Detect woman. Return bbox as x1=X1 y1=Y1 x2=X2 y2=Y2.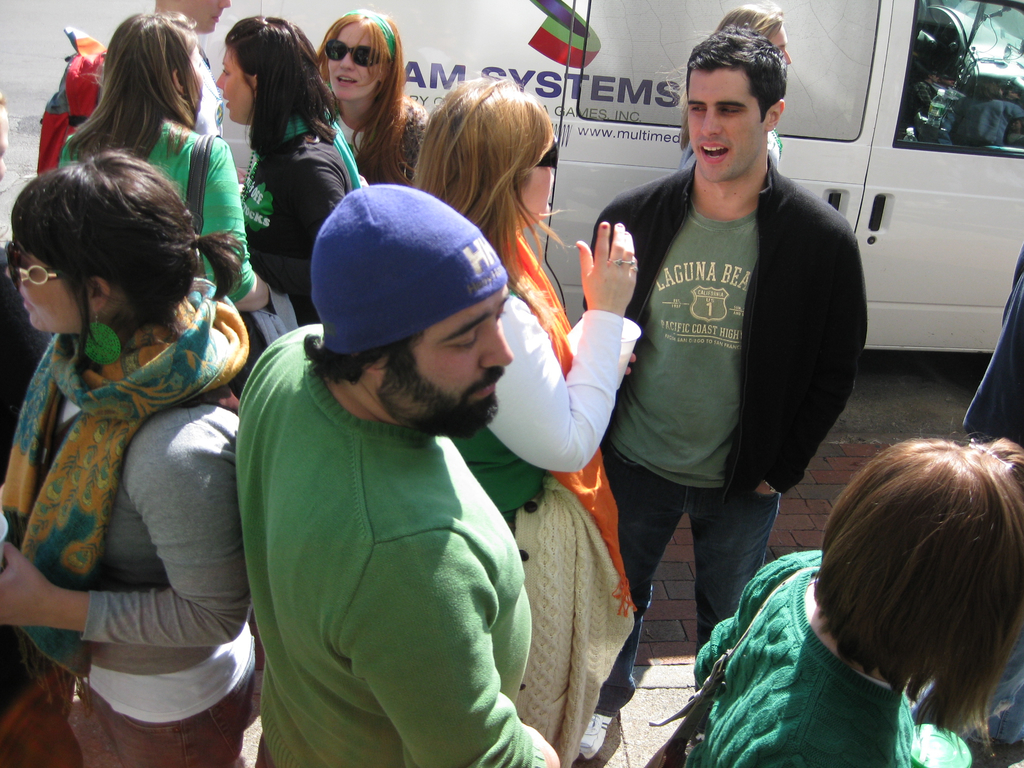
x1=196 y1=31 x2=344 y2=276.
